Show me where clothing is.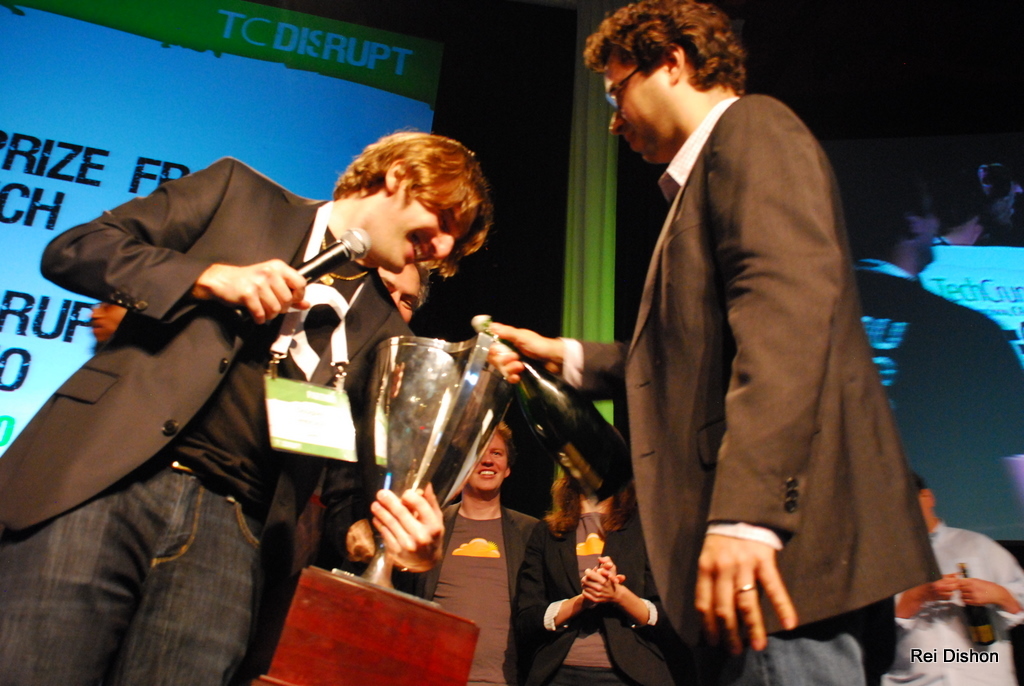
clothing is at x1=0, y1=154, x2=419, y2=685.
